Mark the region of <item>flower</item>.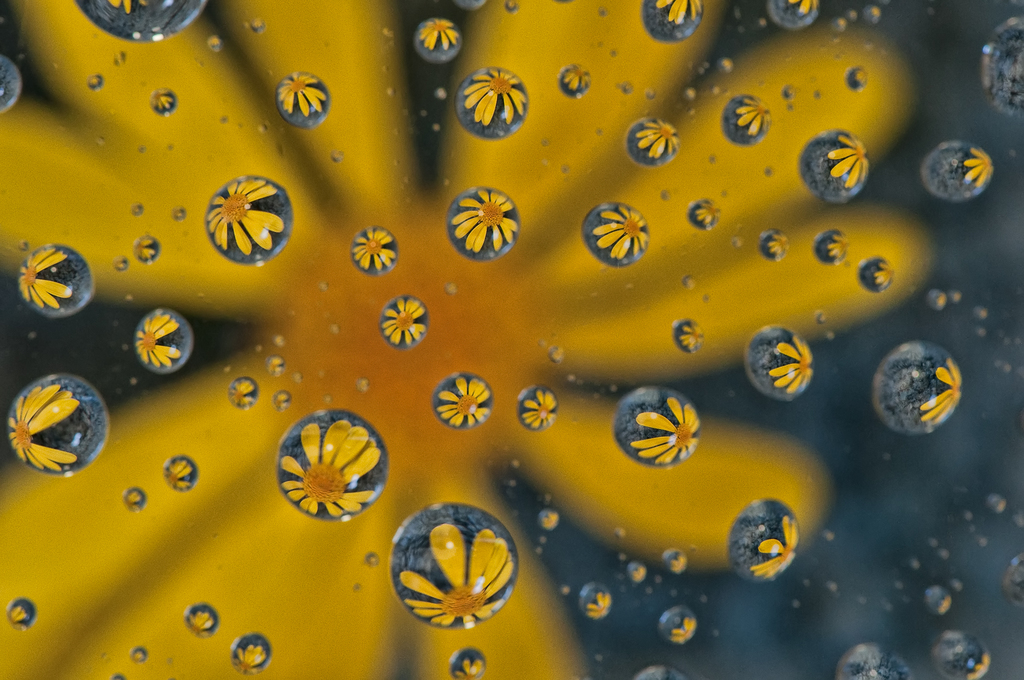
Region: Rect(876, 257, 892, 293).
